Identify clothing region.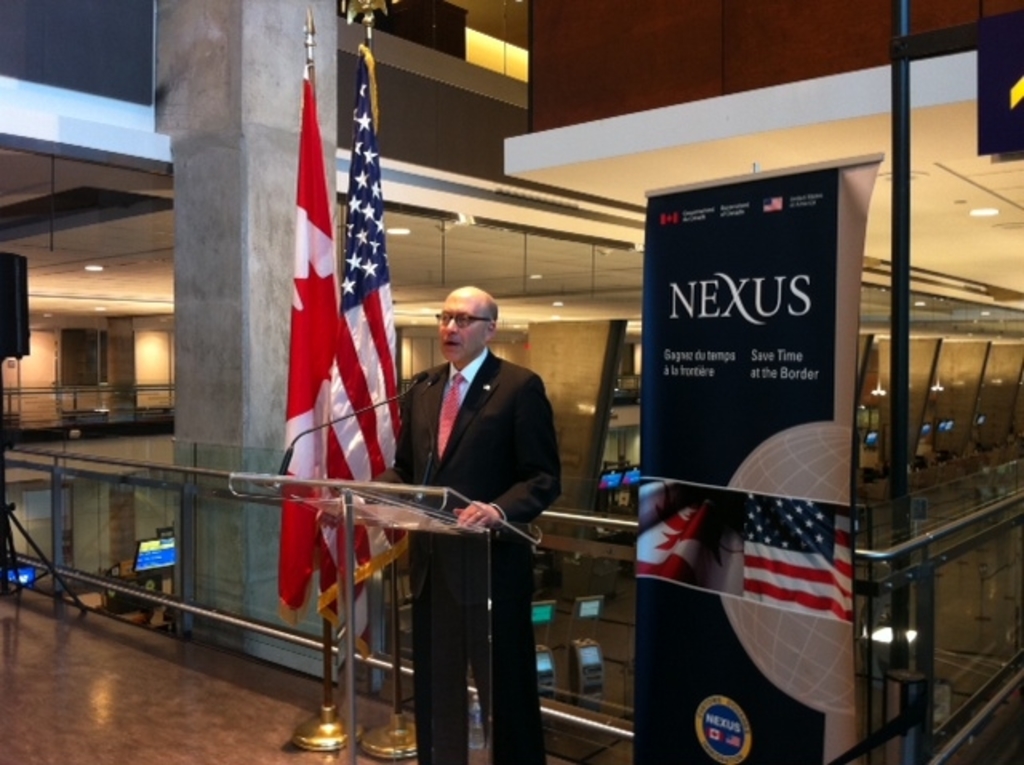
Region: l=358, t=285, r=557, b=725.
